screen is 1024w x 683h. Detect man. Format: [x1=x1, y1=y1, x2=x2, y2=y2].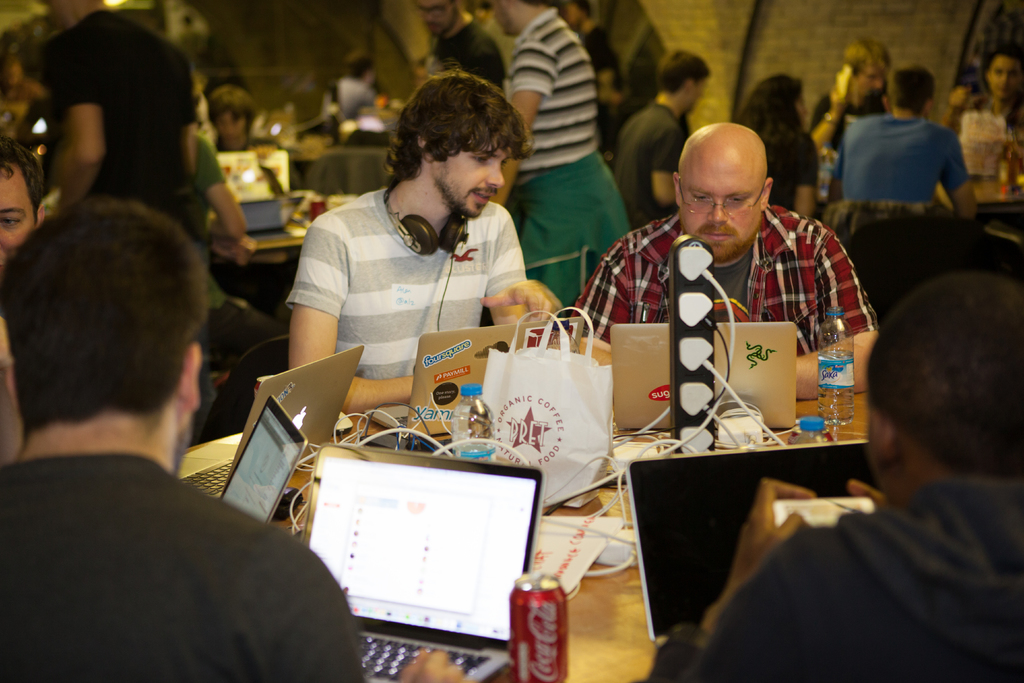
[x1=610, y1=46, x2=724, y2=231].
